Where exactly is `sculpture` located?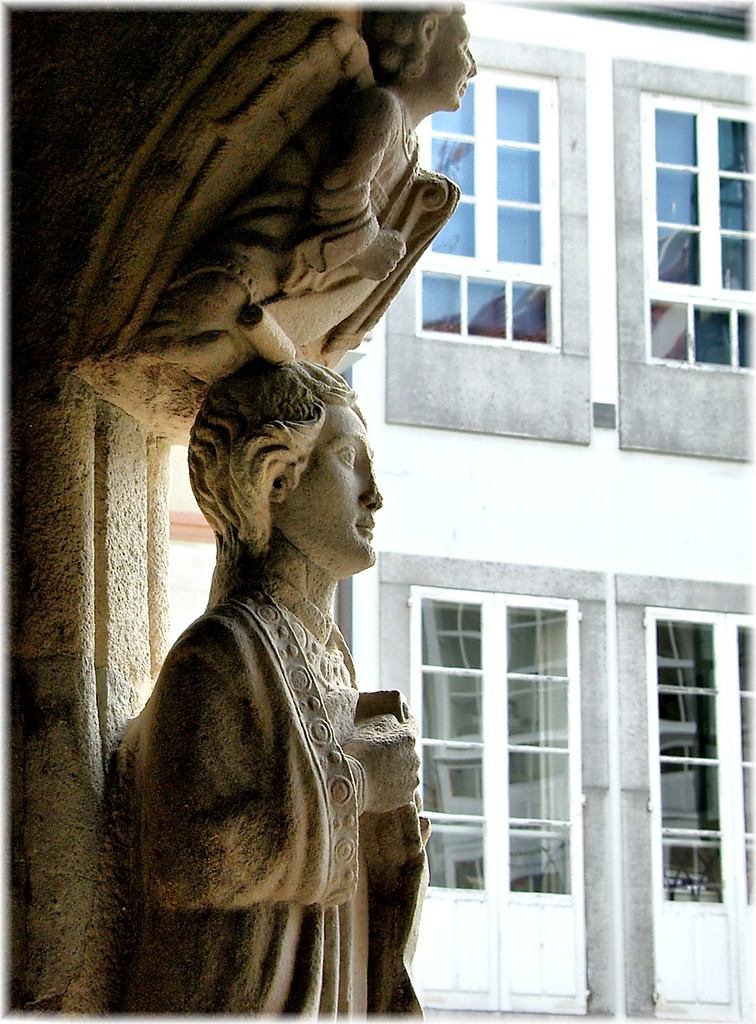
Its bounding box is Rect(154, 0, 474, 369).
